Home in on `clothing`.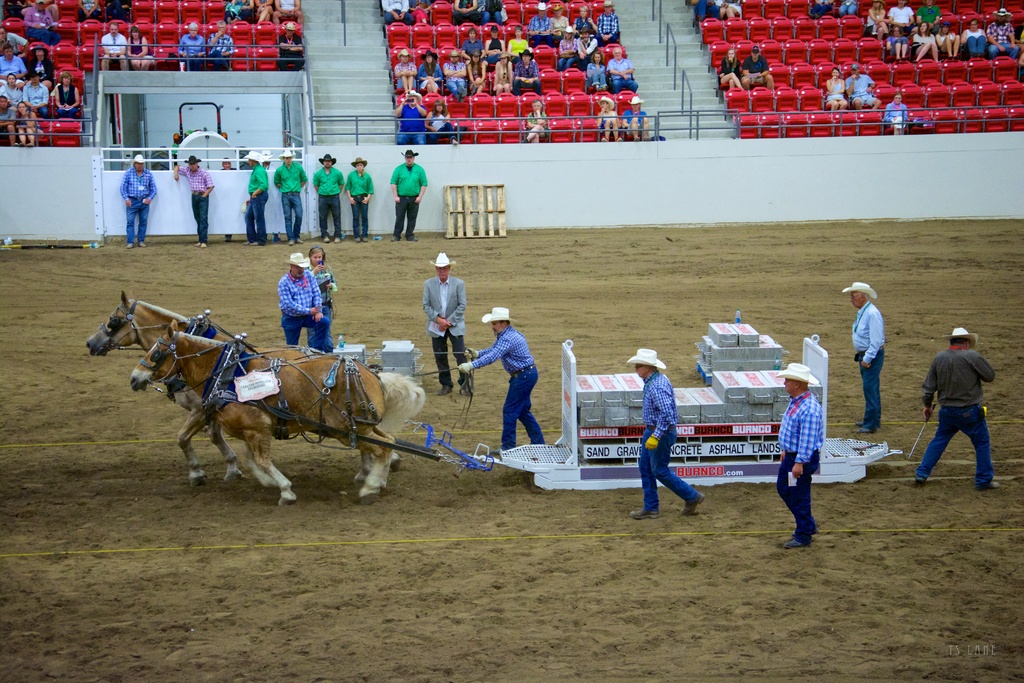
Homed in at left=278, top=265, right=330, bottom=348.
